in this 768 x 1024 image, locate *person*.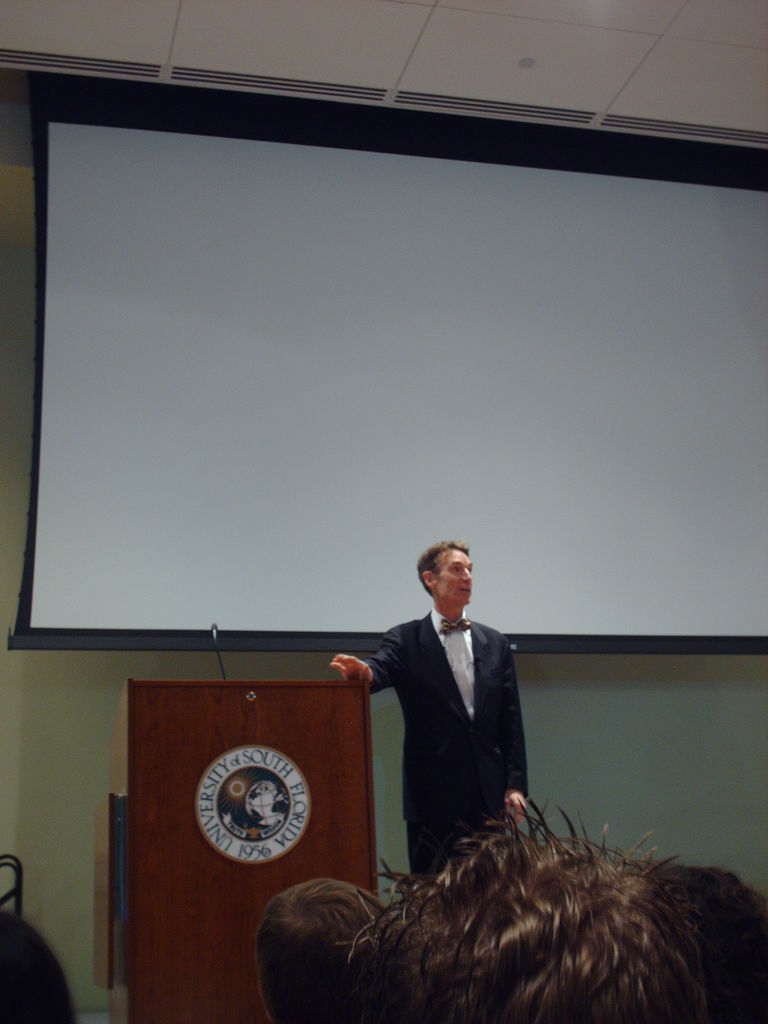
Bounding box: (329, 535, 530, 893).
